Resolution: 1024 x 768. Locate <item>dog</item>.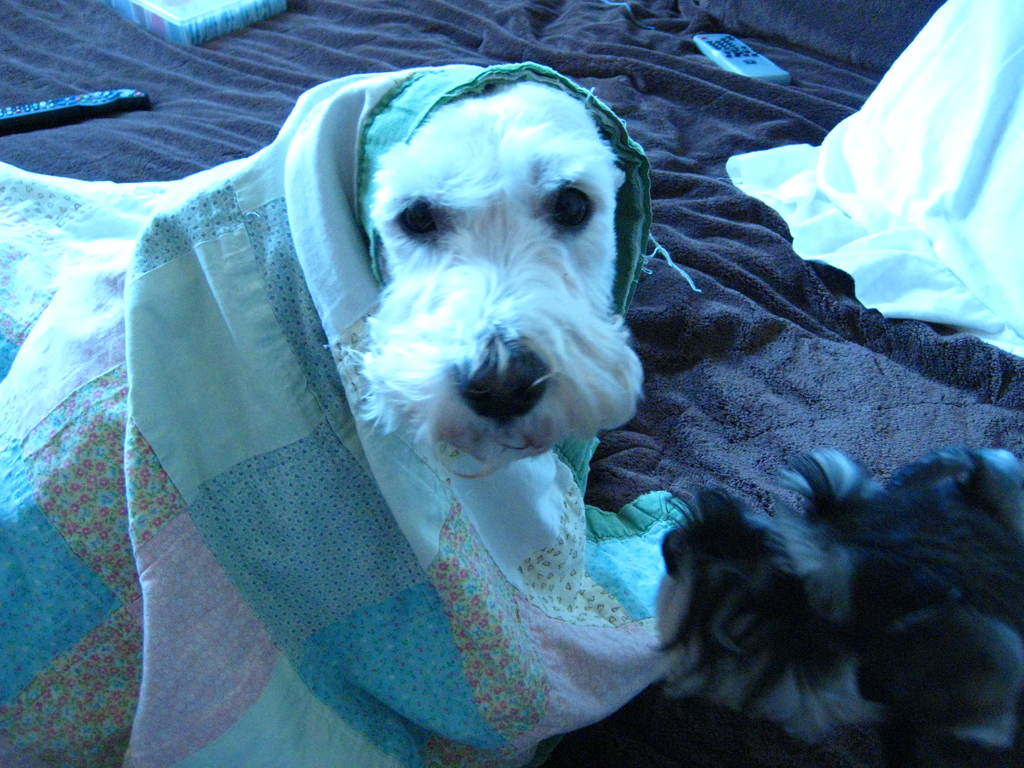
(x1=541, y1=445, x2=1023, y2=767).
